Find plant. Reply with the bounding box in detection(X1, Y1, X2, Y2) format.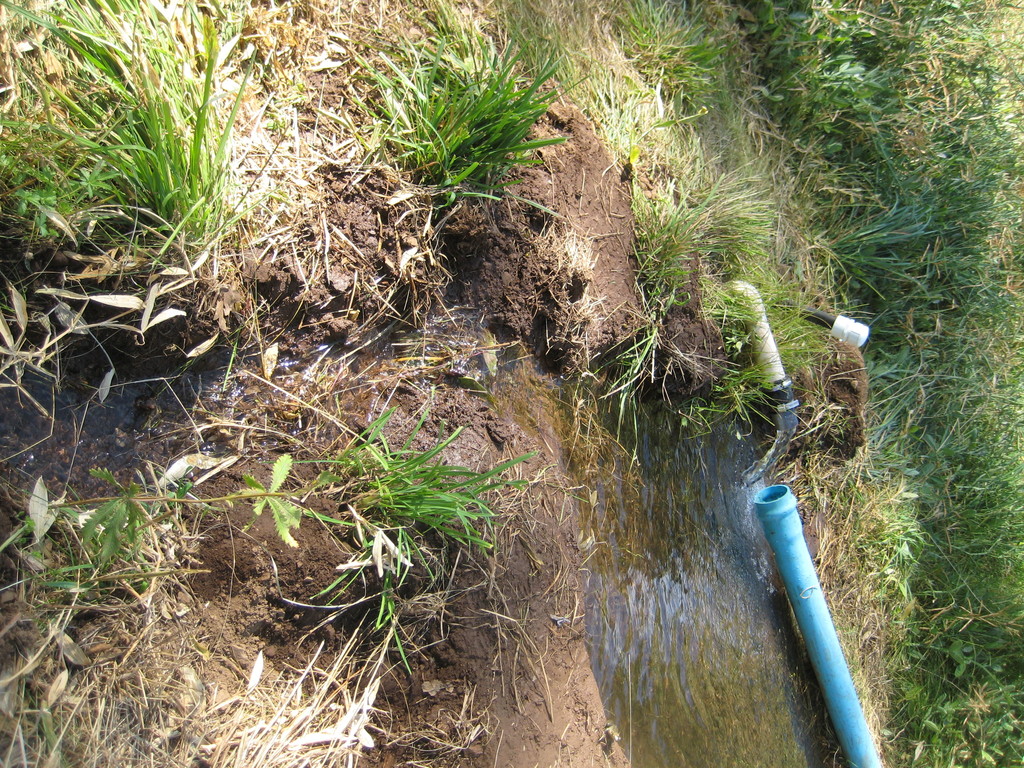
detection(598, 0, 768, 145).
